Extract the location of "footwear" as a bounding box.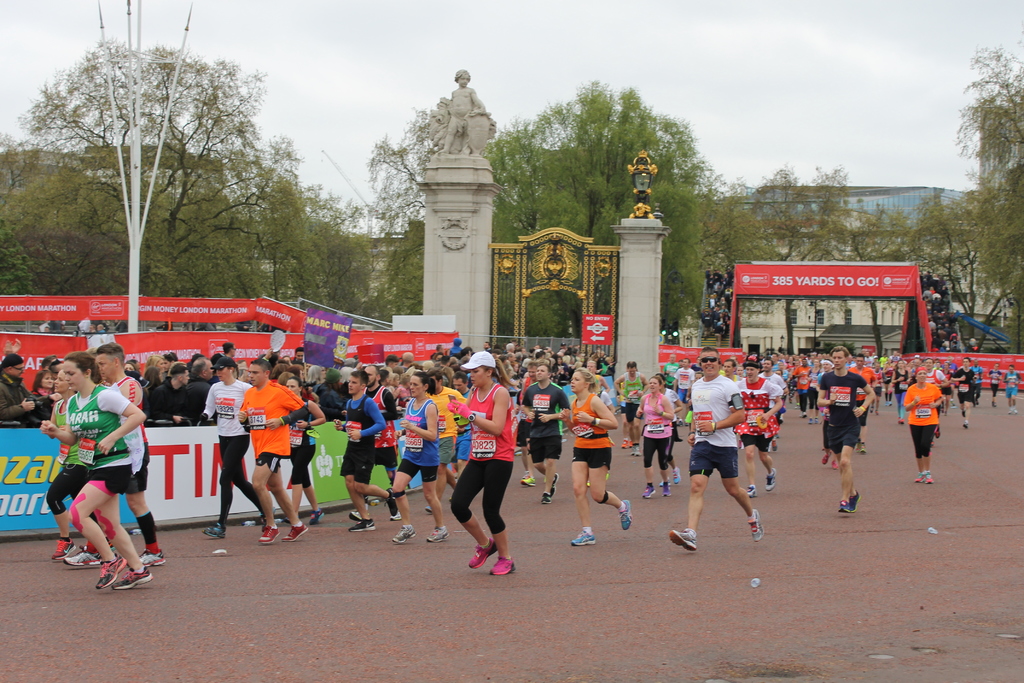
bbox(849, 490, 863, 502).
